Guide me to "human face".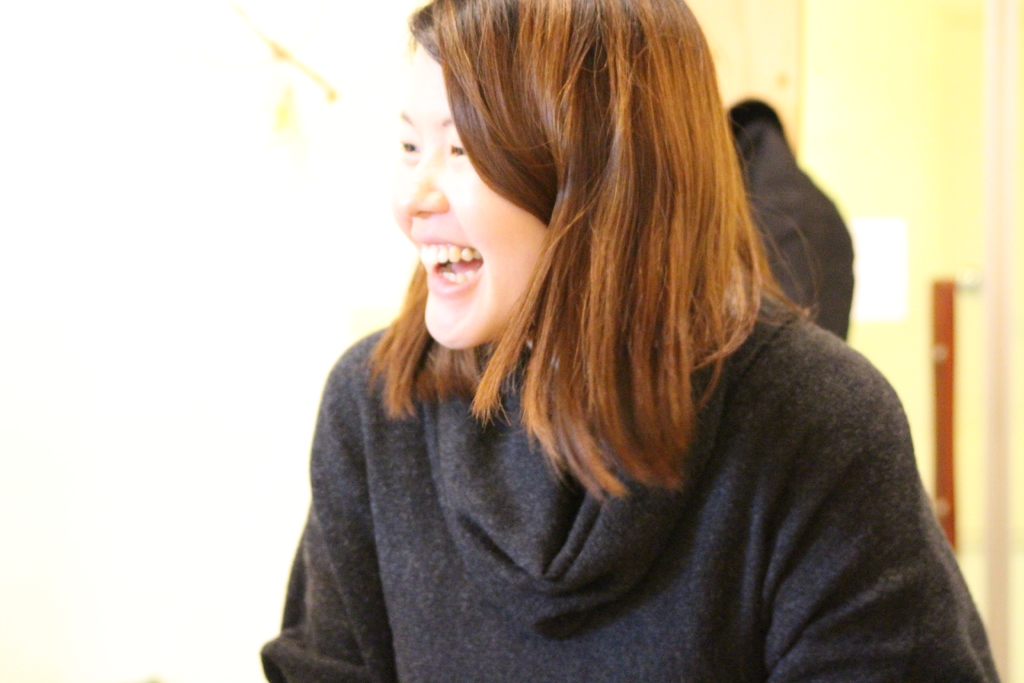
Guidance: bbox=[380, 37, 550, 345].
